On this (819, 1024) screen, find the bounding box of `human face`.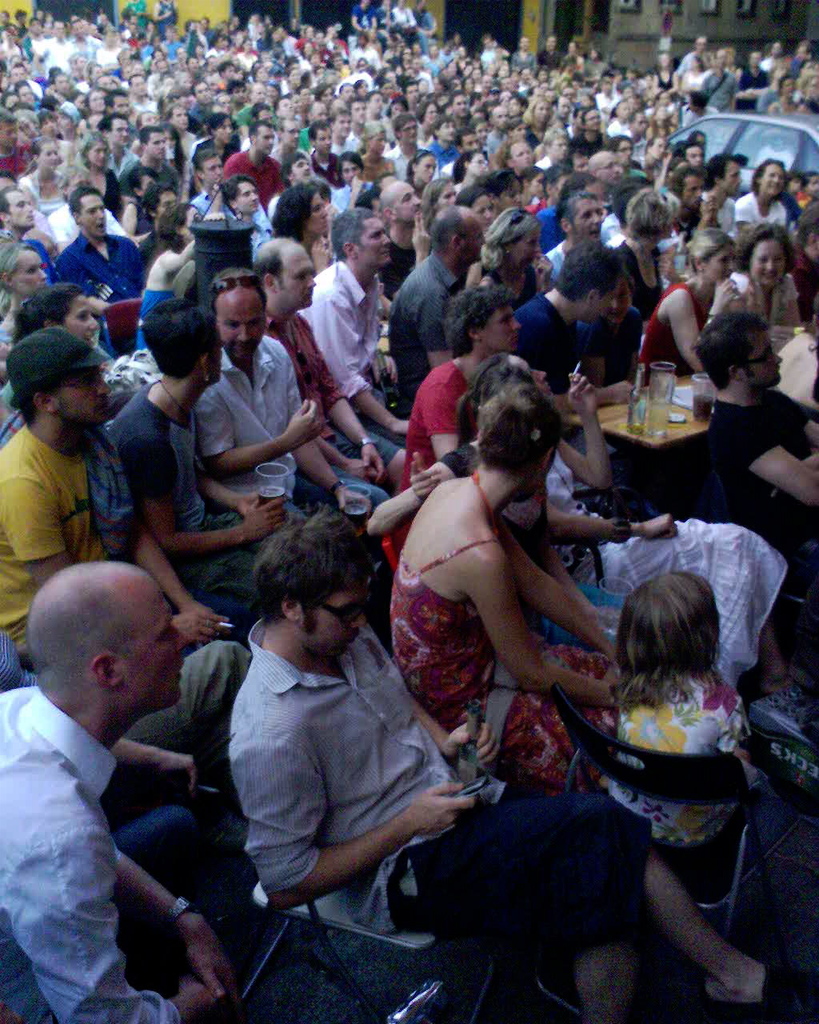
Bounding box: box=[135, 570, 193, 714].
